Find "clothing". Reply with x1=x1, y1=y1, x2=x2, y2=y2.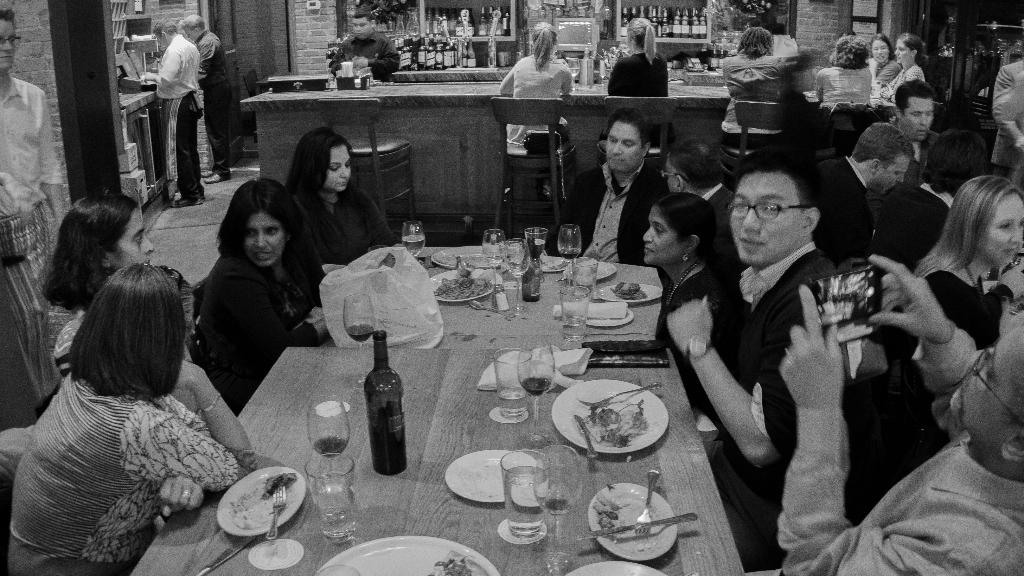
x1=811, y1=63, x2=870, y2=149.
